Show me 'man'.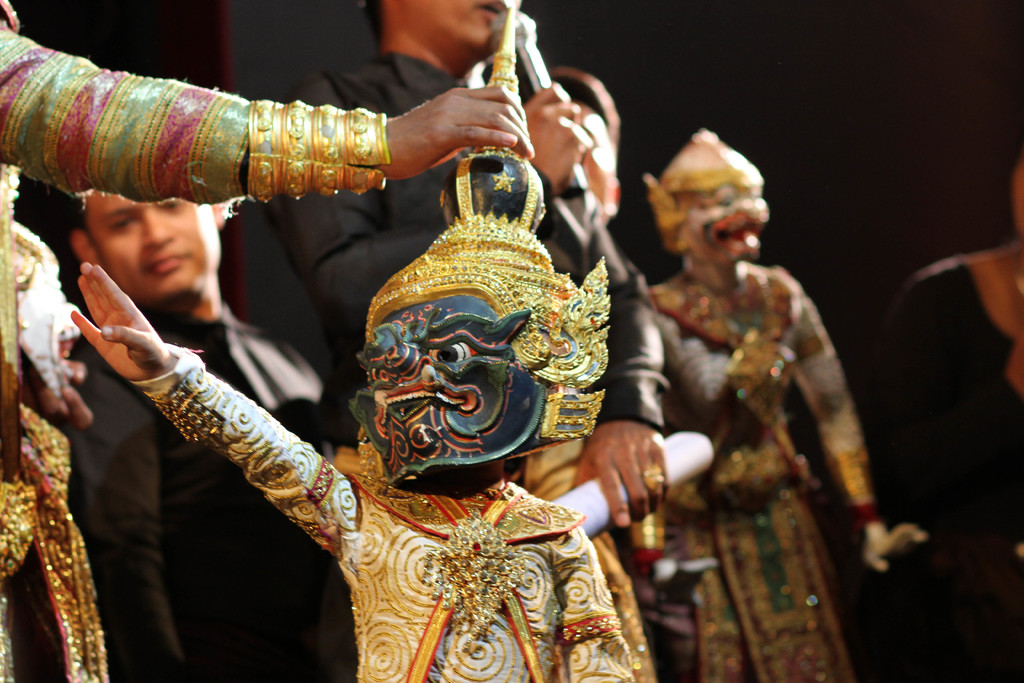
'man' is here: bbox=[254, 0, 672, 682].
